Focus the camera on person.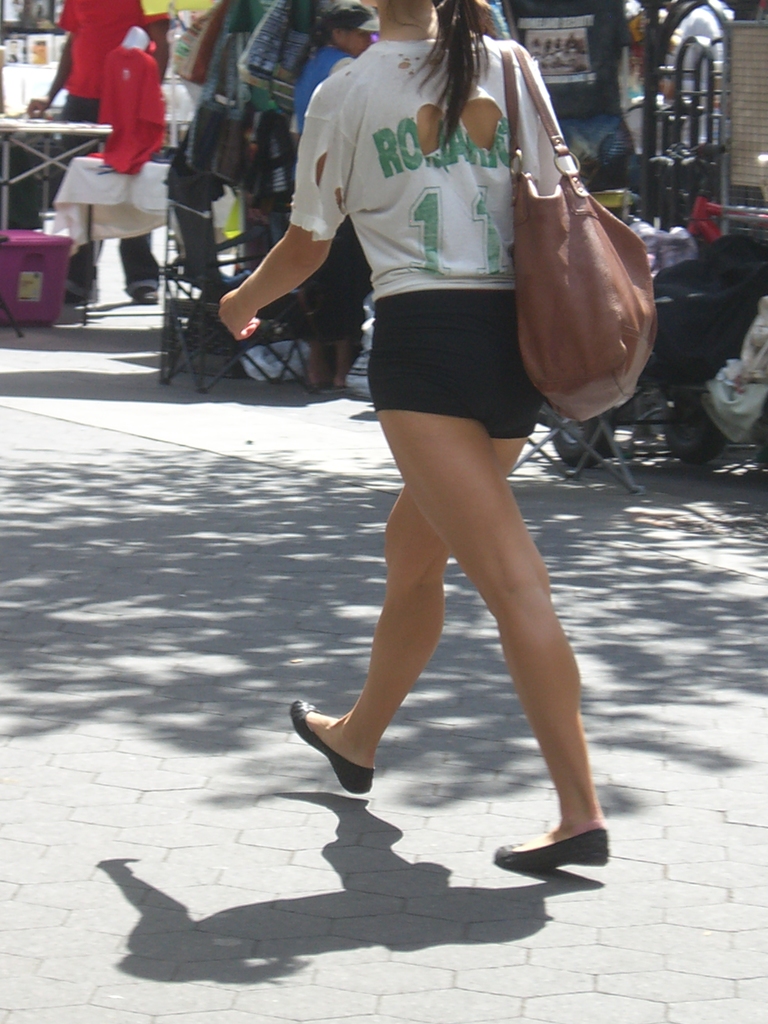
Focus region: 22/0/176/314.
